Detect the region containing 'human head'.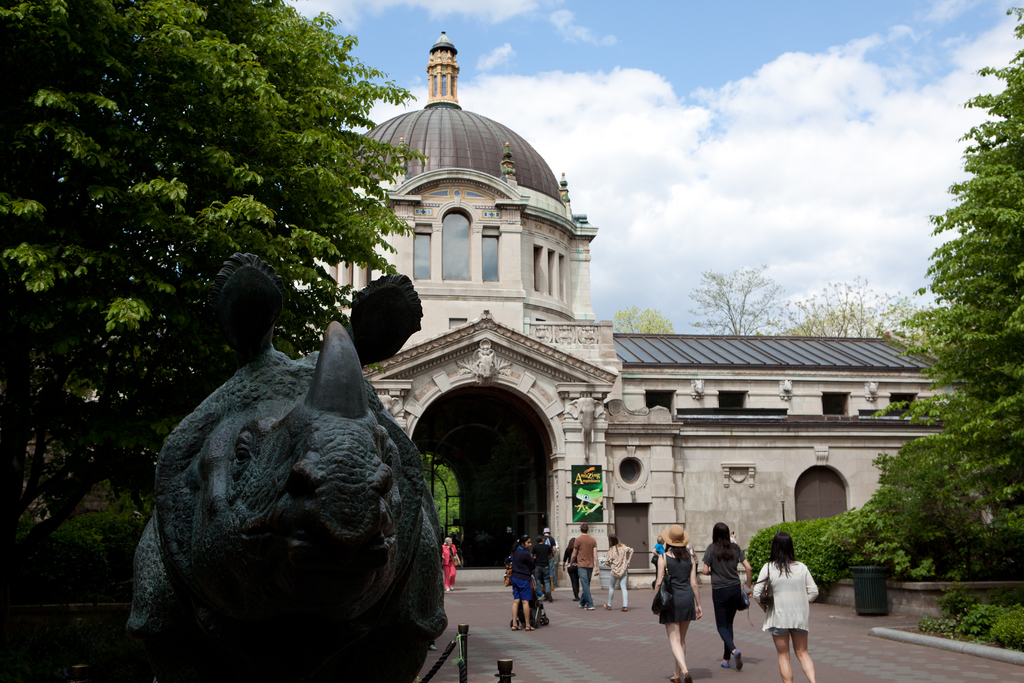
box(523, 537, 534, 551).
